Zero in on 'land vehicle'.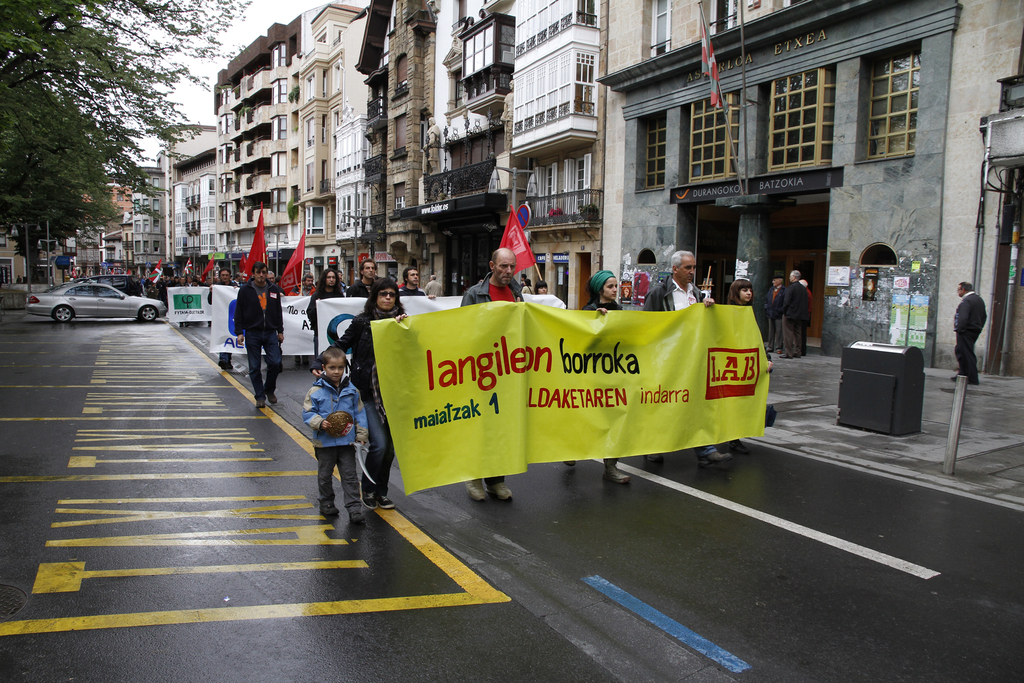
Zeroed in: Rect(84, 265, 126, 290).
